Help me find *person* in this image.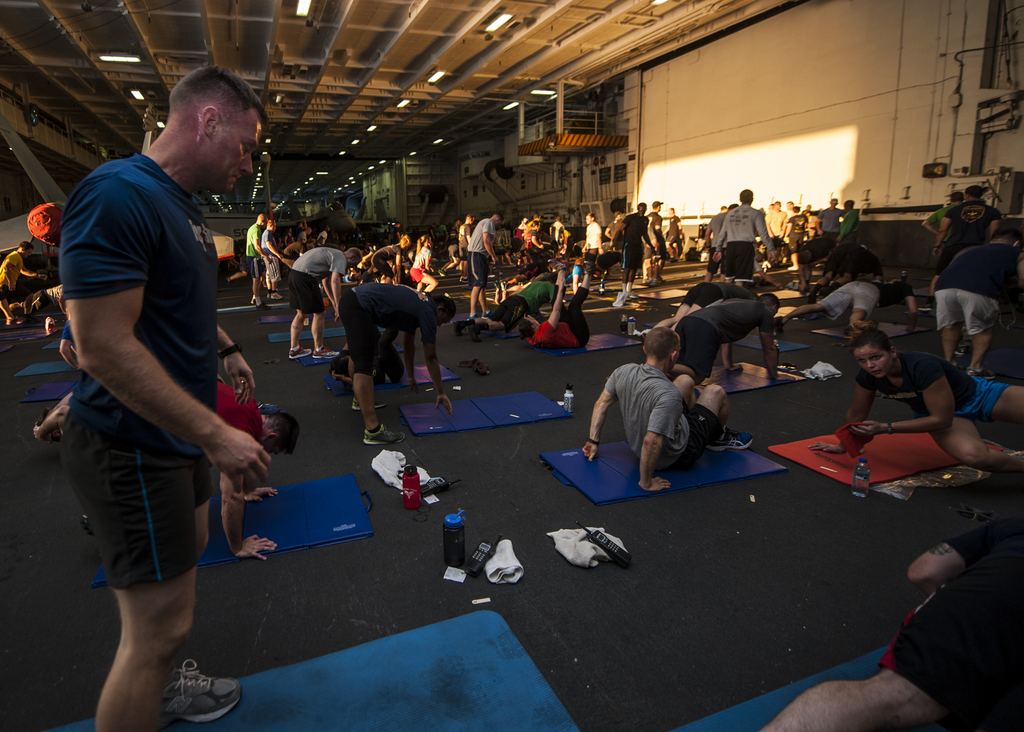
Found it: (708, 206, 730, 258).
